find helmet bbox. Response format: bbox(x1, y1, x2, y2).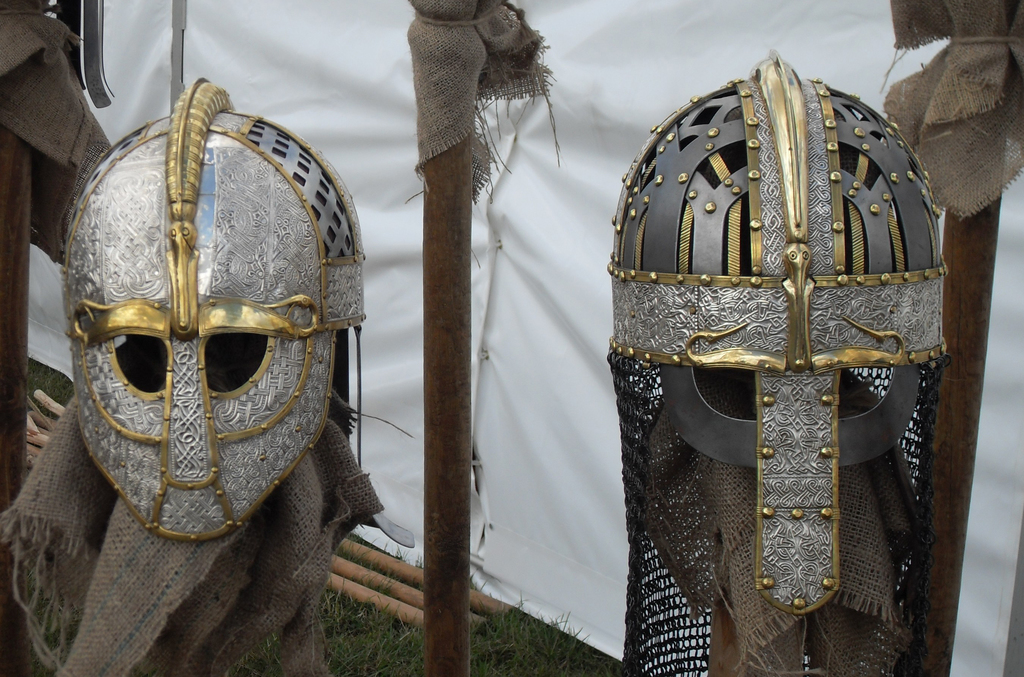
bbox(597, 123, 920, 580).
